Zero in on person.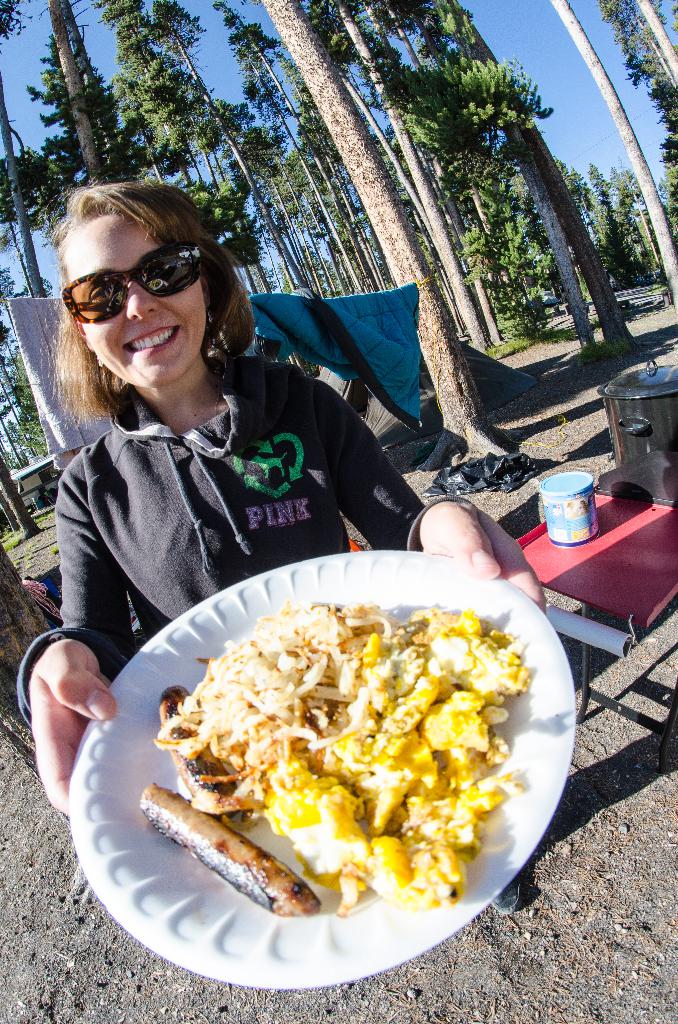
Zeroed in: BBox(42, 188, 462, 780).
